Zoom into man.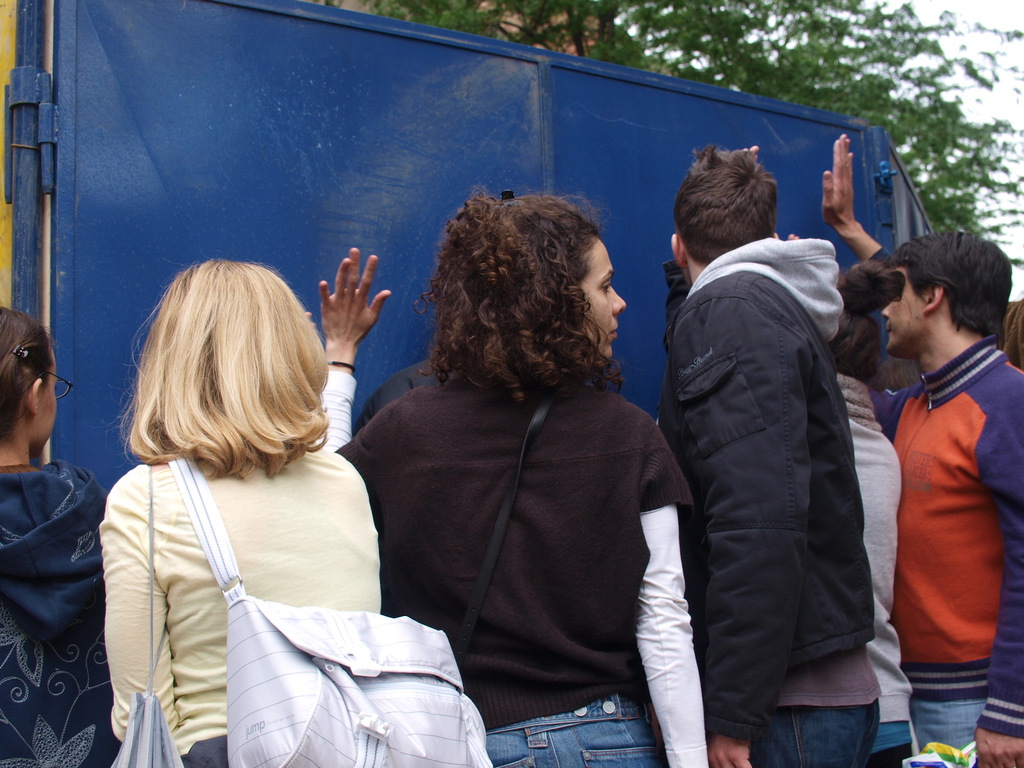
Zoom target: 863/229/1023/766.
